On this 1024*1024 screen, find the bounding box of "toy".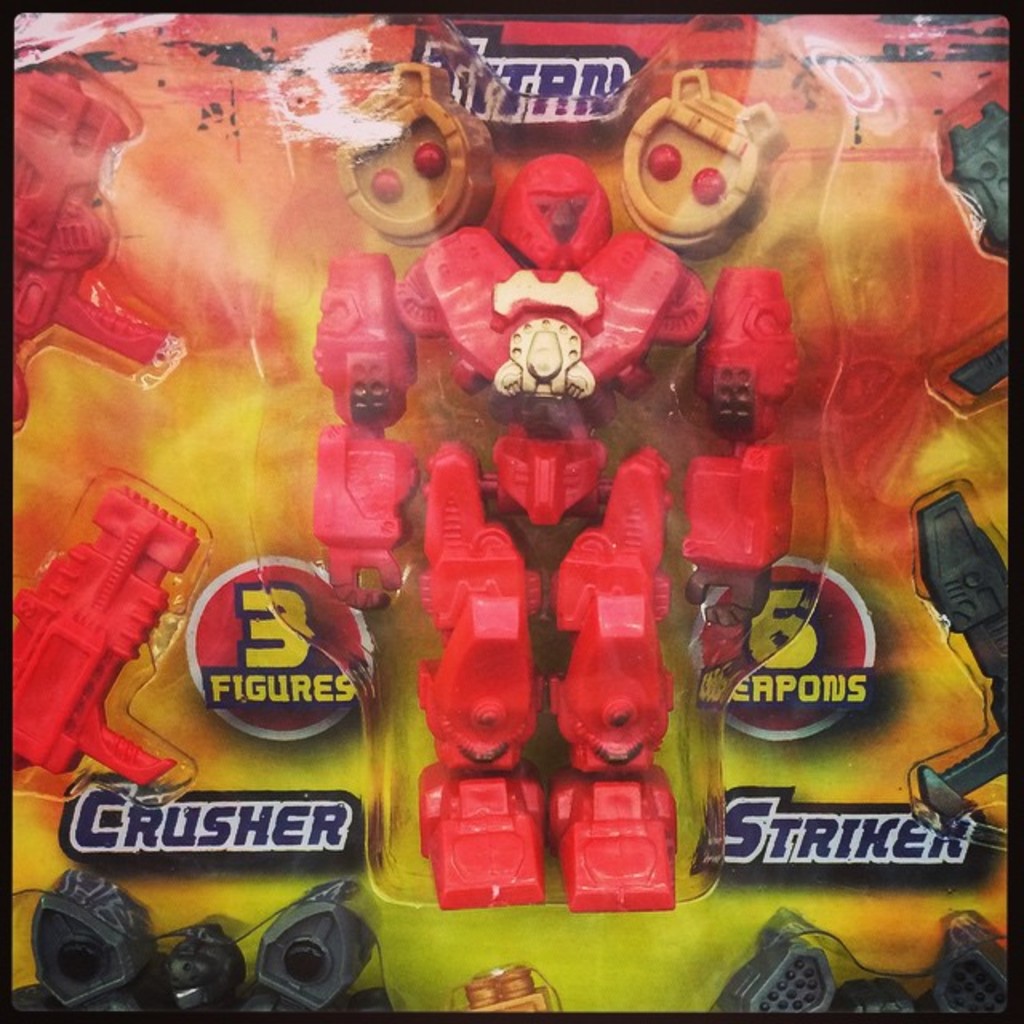
Bounding box: 915:494:1014:816.
